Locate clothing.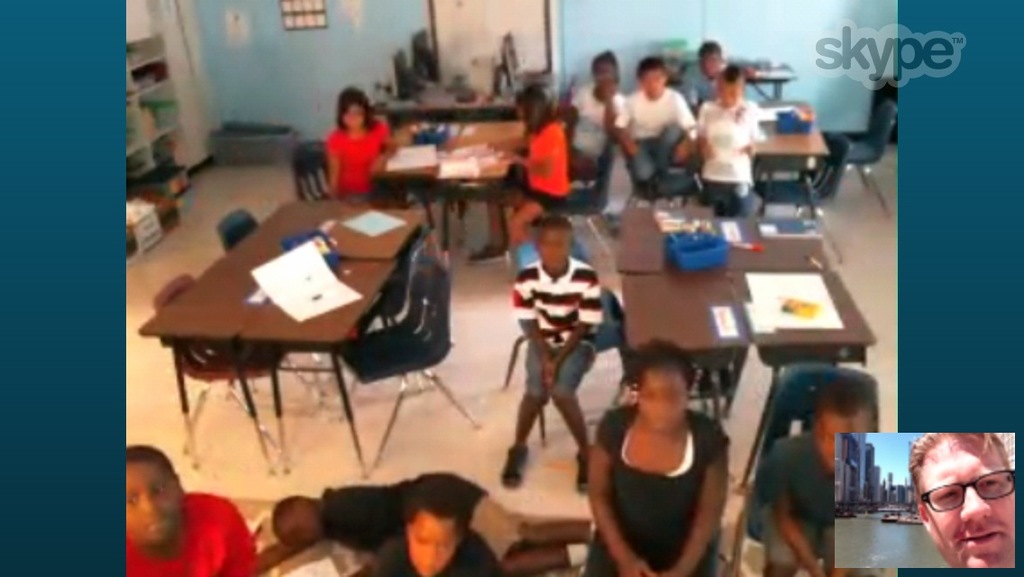
Bounding box: 506 259 607 393.
